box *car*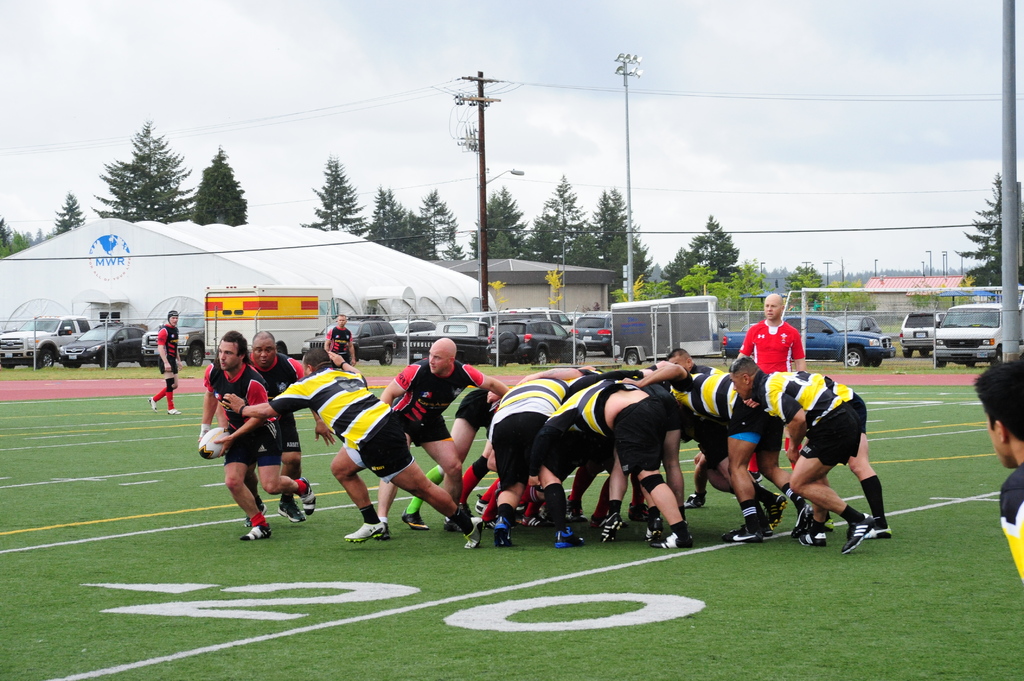
bbox(301, 319, 398, 364)
